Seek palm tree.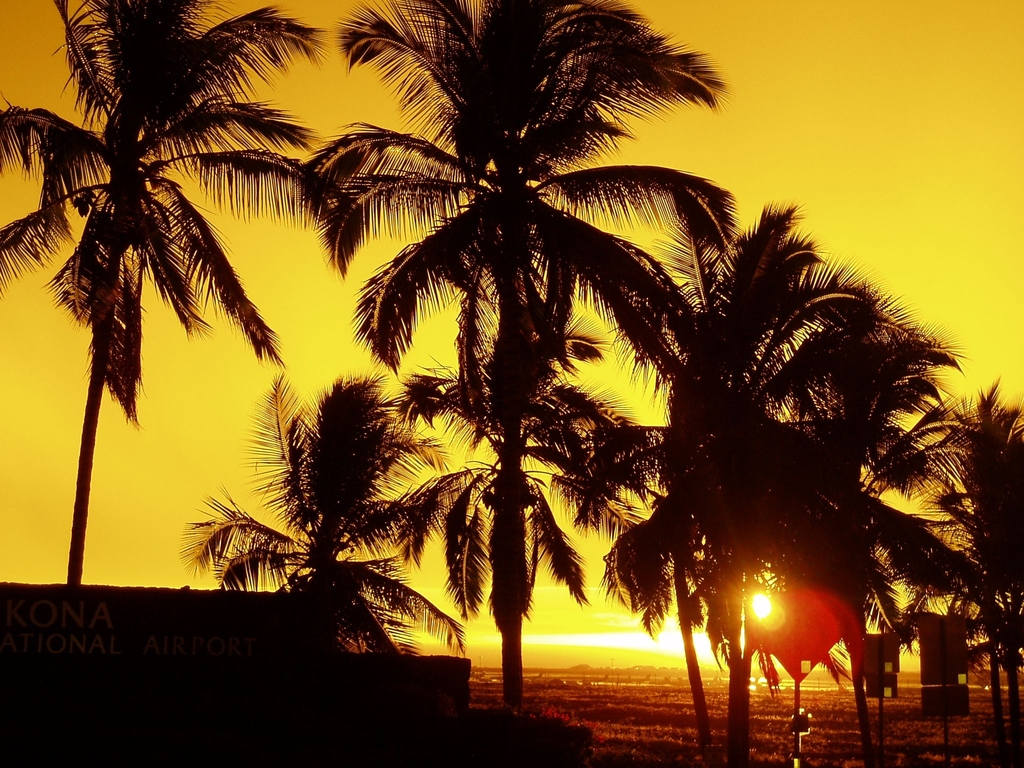
8:20:294:675.
